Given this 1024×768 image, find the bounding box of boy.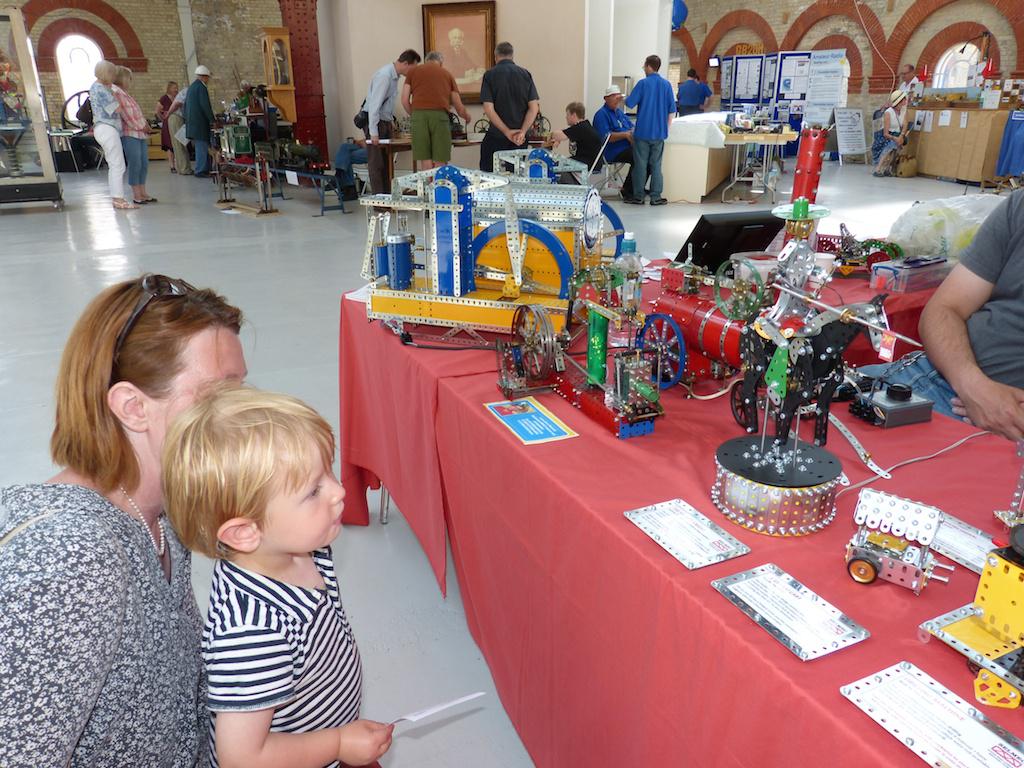
box(122, 383, 374, 767).
